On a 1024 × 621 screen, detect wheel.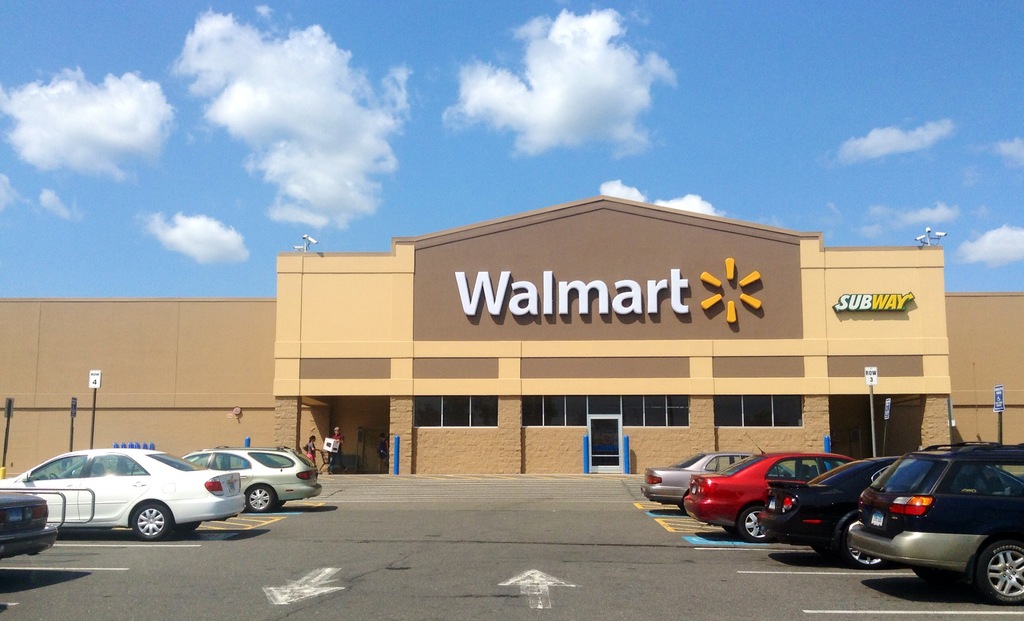
l=681, t=488, r=689, b=516.
